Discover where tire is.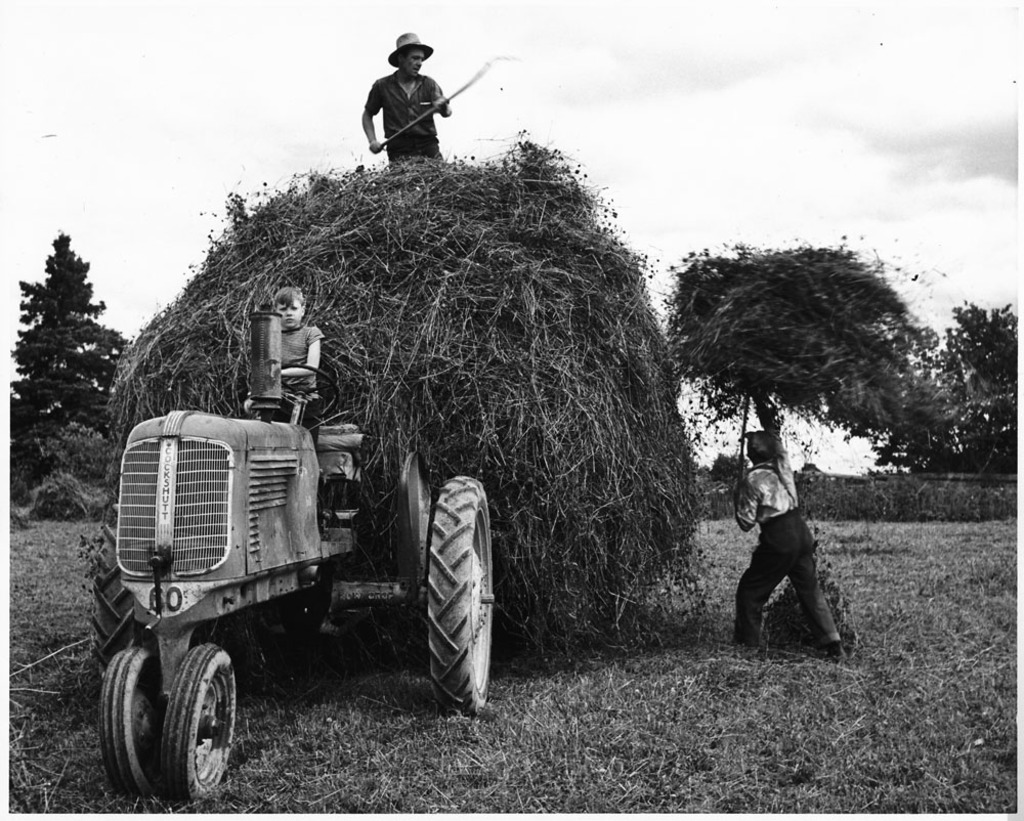
Discovered at 422,477,509,716.
